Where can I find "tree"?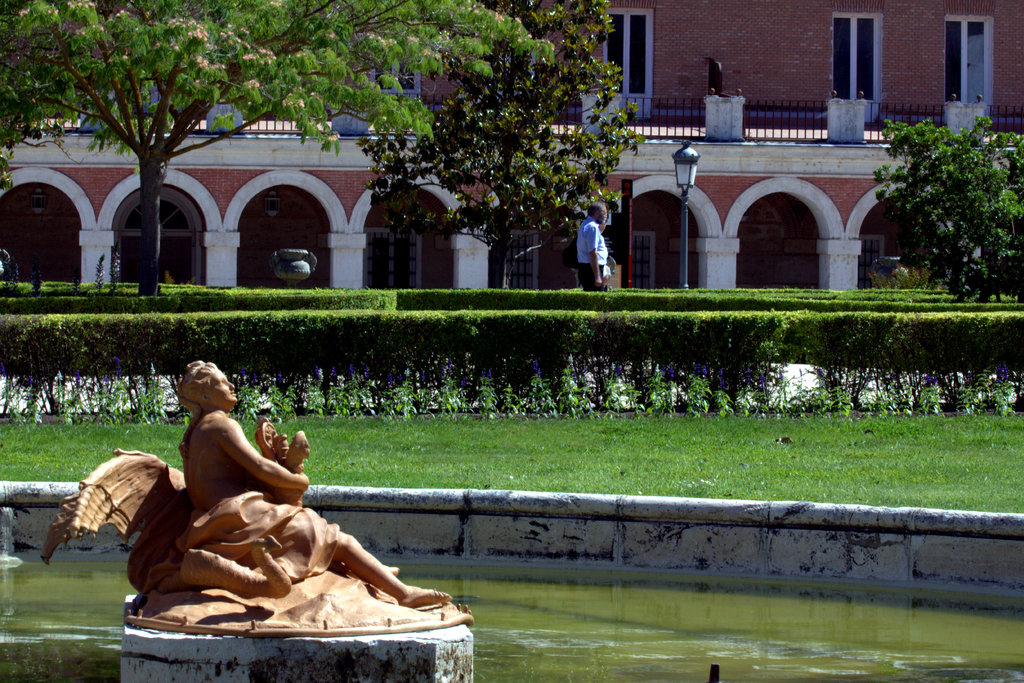
You can find it at locate(871, 79, 1012, 290).
